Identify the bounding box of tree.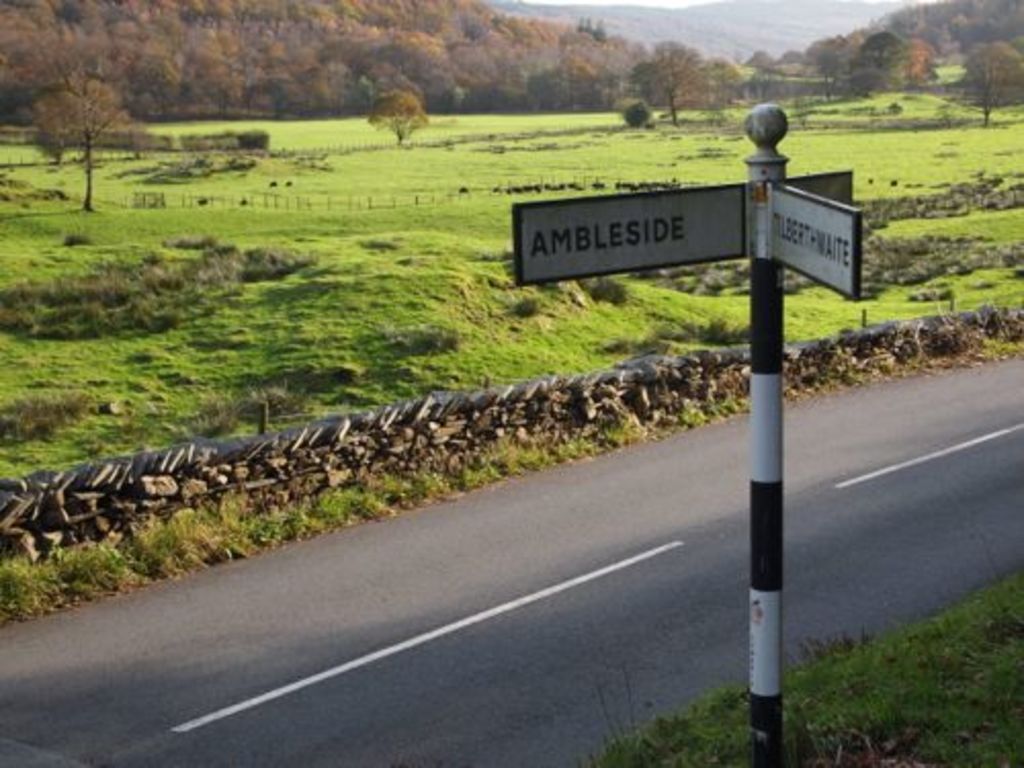
[631, 47, 727, 135].
